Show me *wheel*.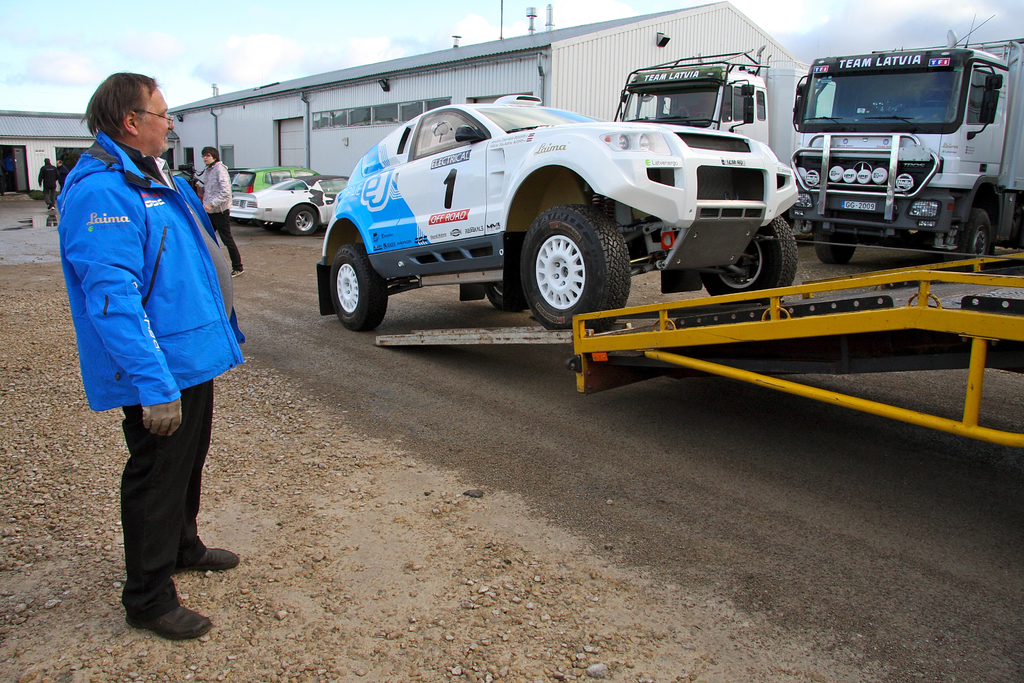
*wheel* is here: 331, 244, 392, 336.
